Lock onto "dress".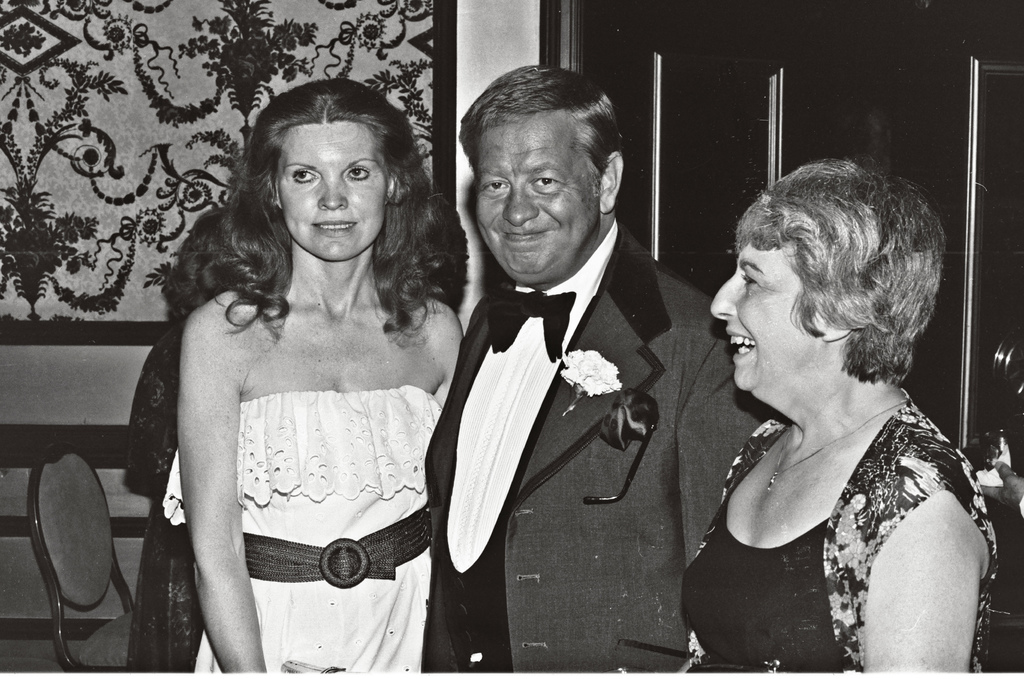
Locked: box(163, 386, 440, 672).
